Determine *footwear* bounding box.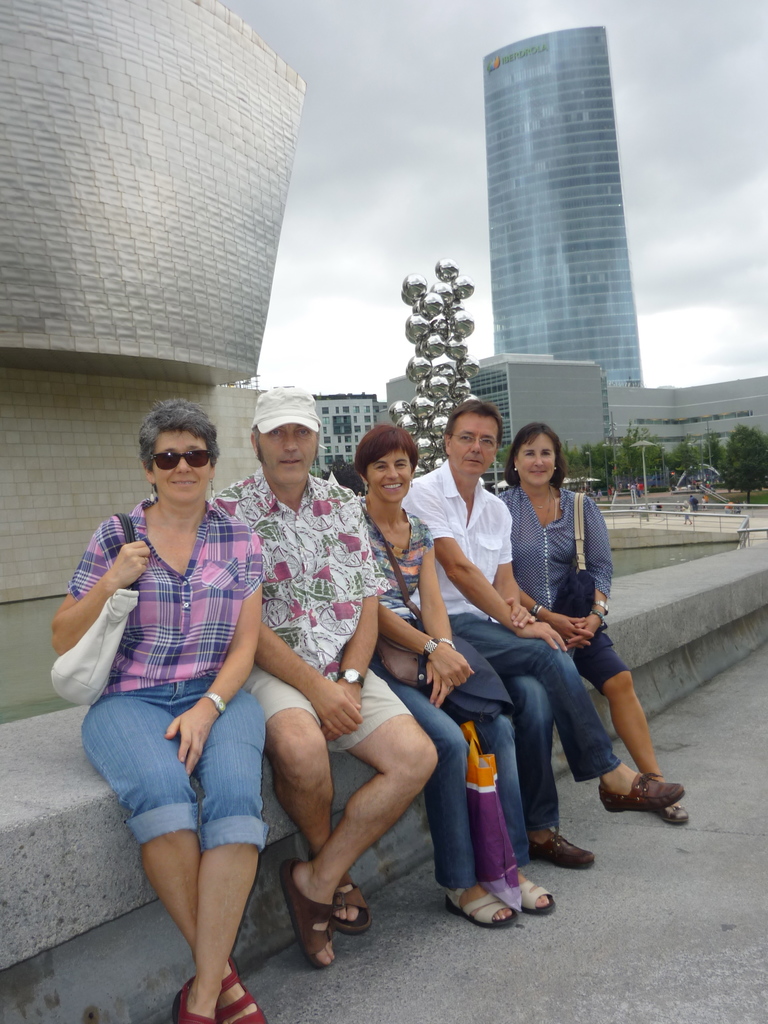
Determined: {"left": 649, "top": 792, "right": 684, "bottom": 820}.
